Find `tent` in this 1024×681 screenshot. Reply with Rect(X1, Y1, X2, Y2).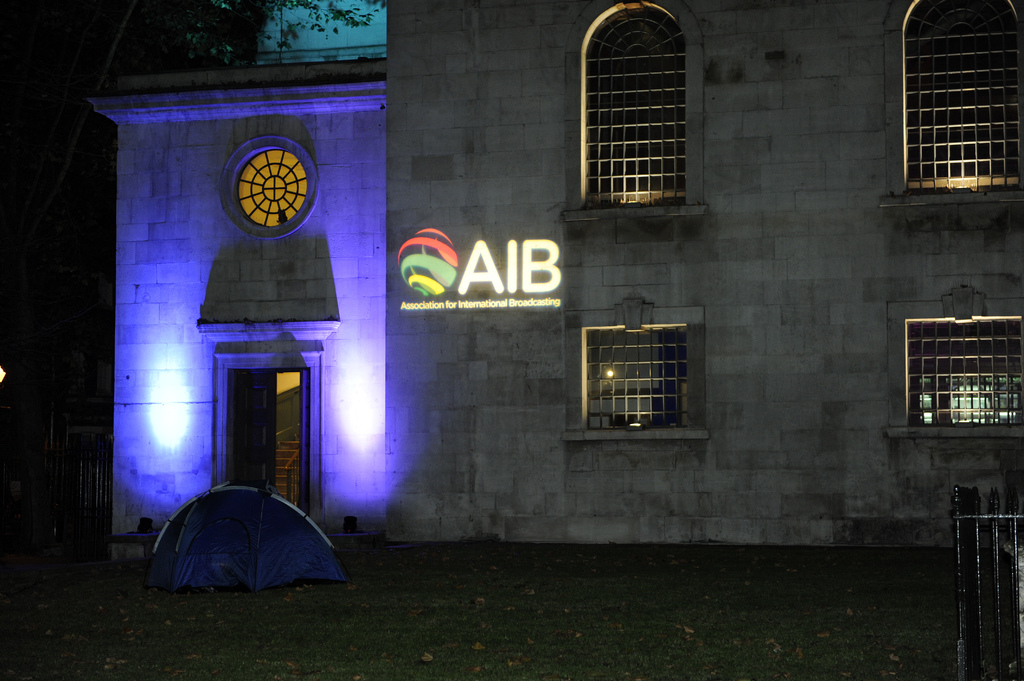
Rect(156, 483, 340, 590).
